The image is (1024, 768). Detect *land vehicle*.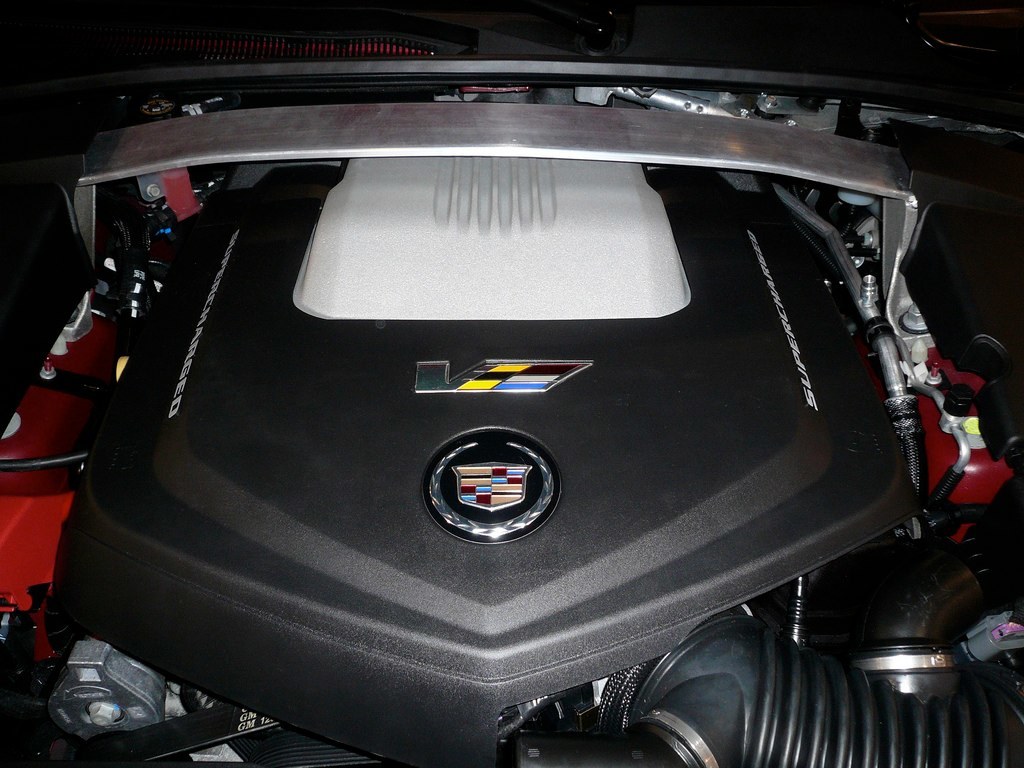
Detection: <region>8, 25, 972, 767</region>.
